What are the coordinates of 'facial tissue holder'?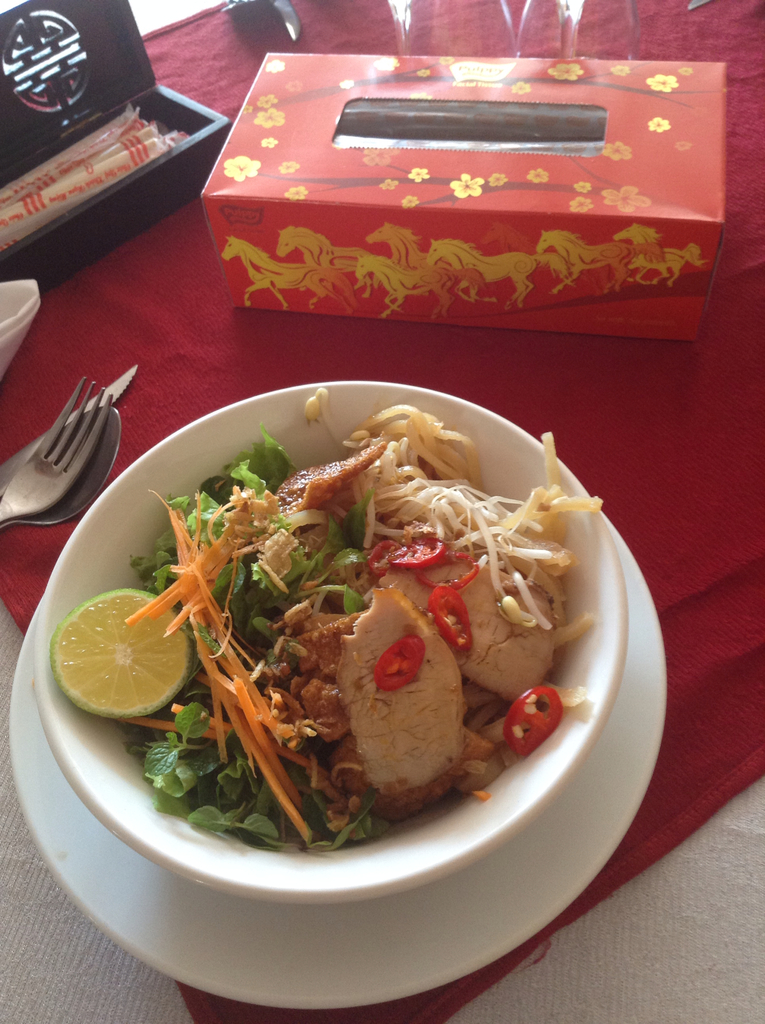
box(202, 49, 729, 344).
